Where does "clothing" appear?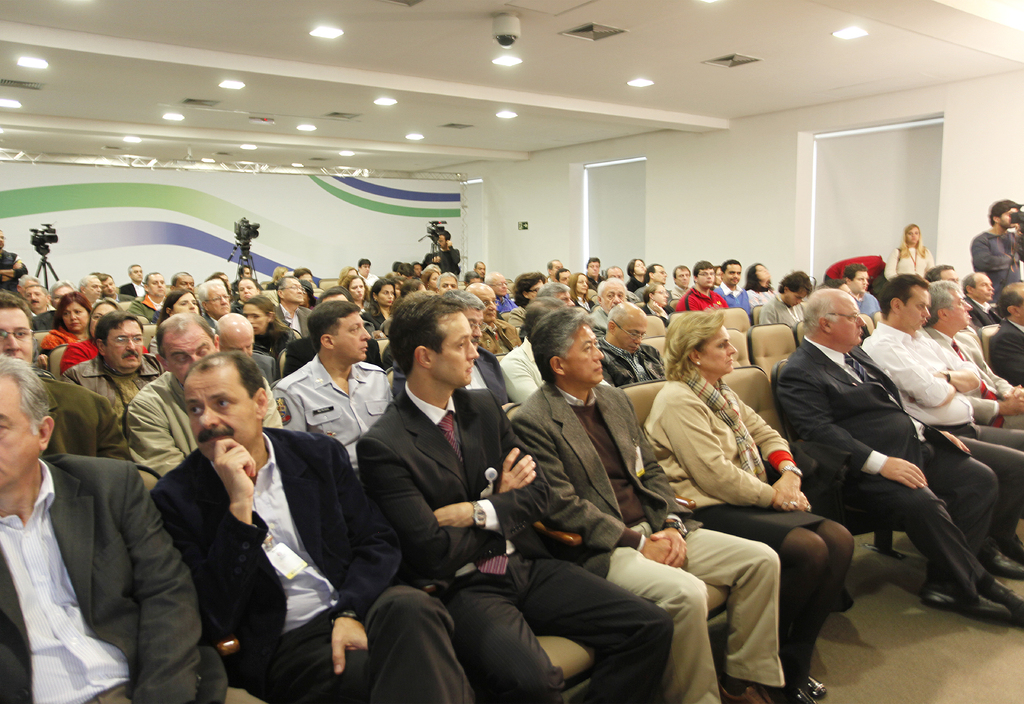
Appears at x1=771, y1=332, x2=1000, y2=604.
